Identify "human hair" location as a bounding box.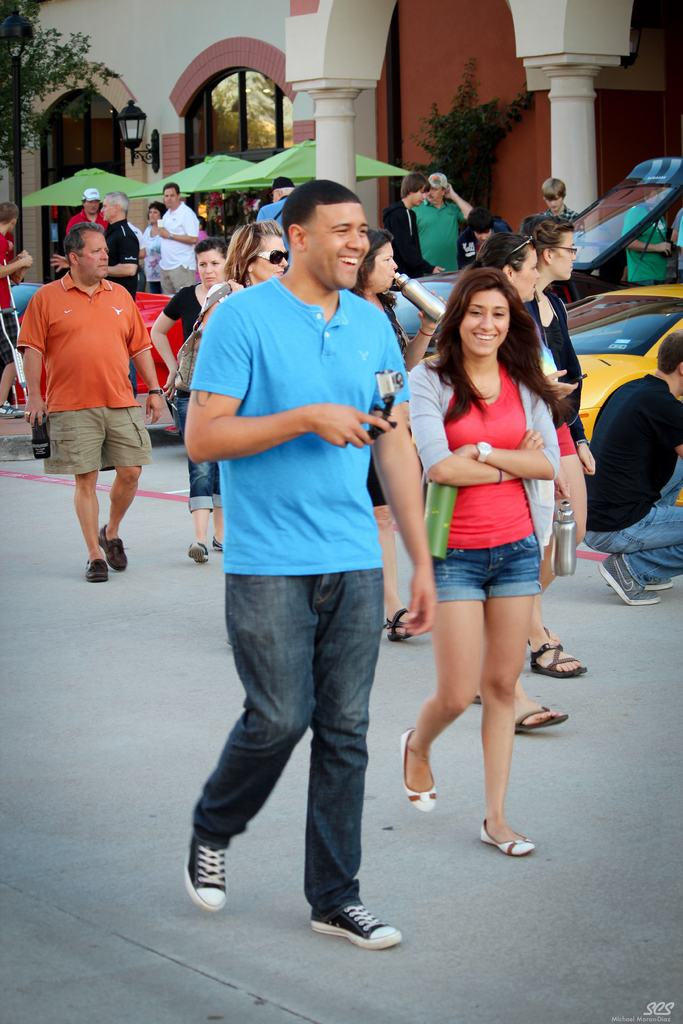
522,211,576,257.
